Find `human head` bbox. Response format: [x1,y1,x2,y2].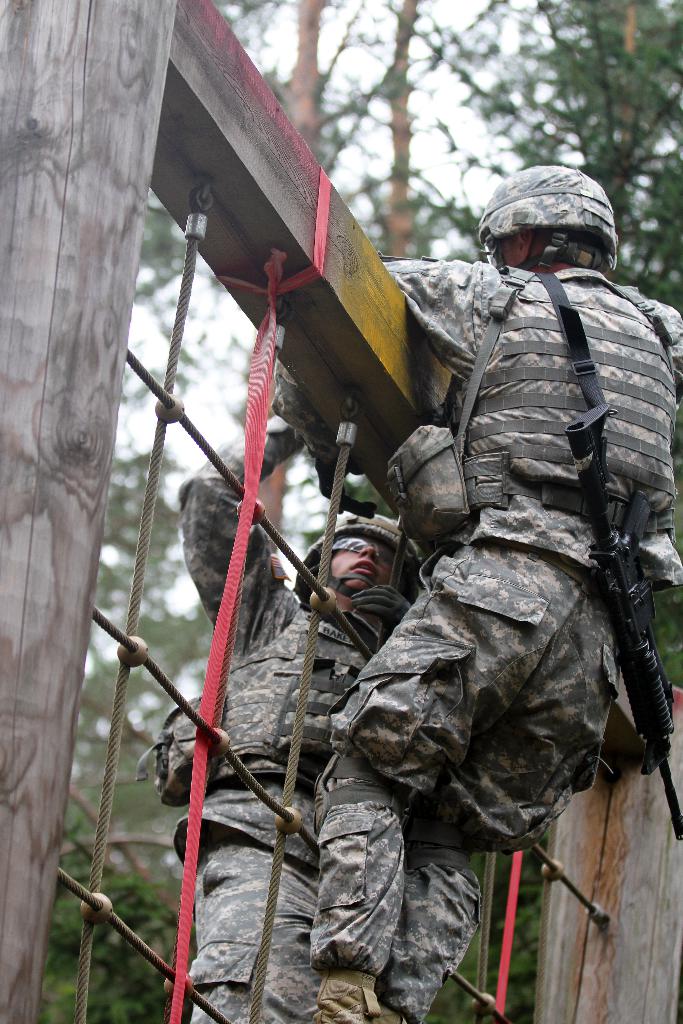
[482,164,634,282].
